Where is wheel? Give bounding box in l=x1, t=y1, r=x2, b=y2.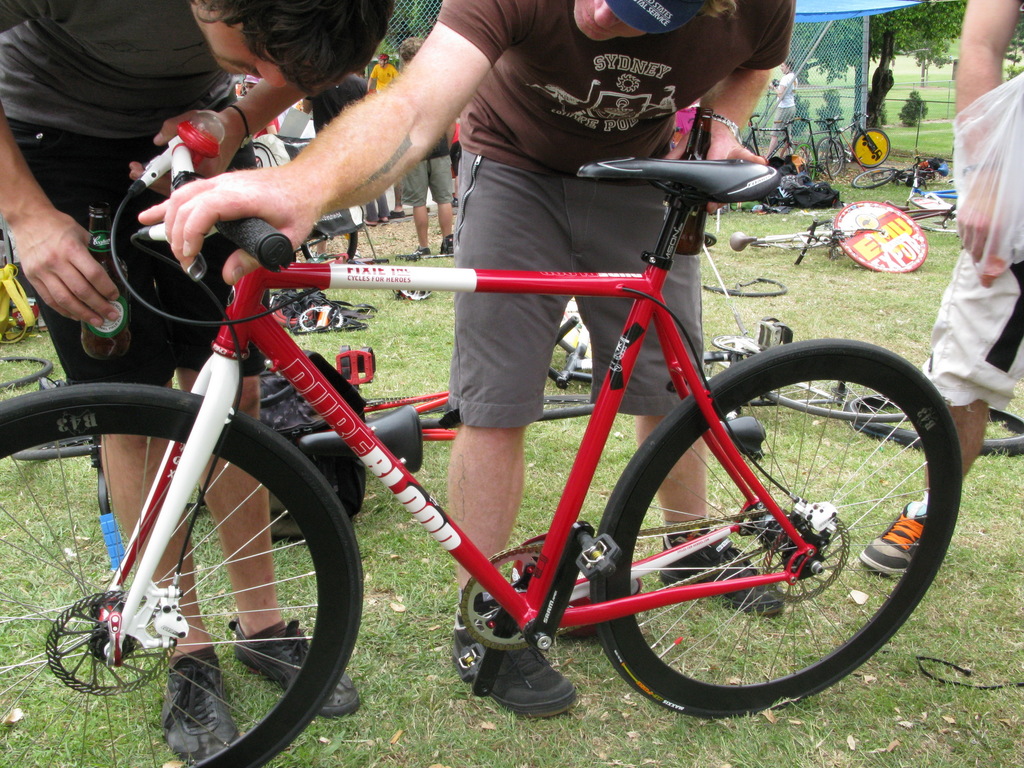
l=853, t=124, r=895, b=170.
